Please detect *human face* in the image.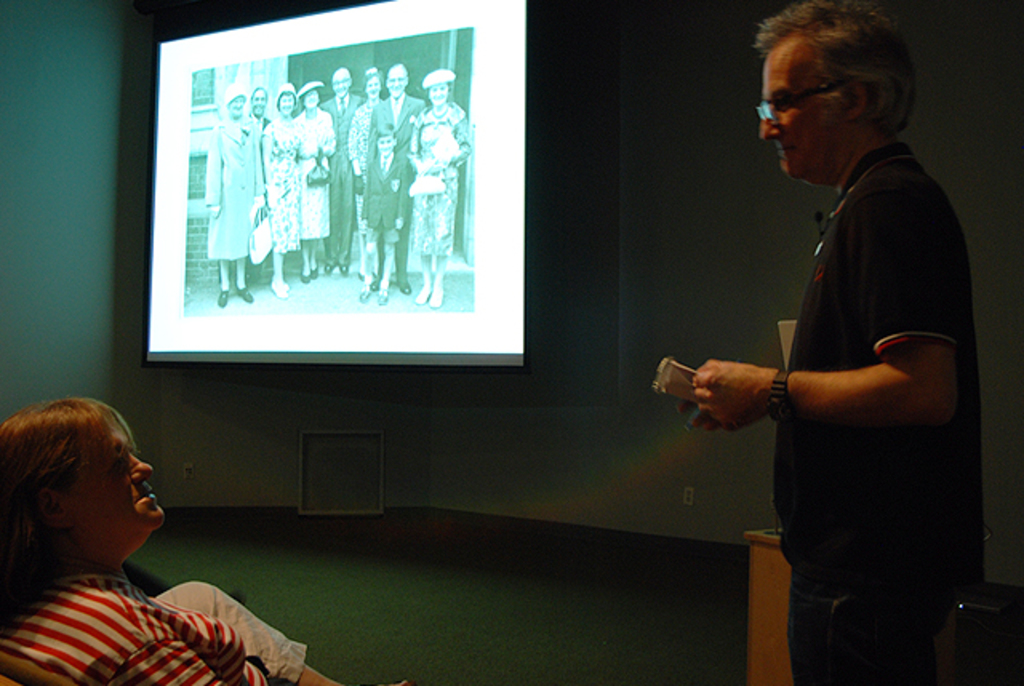
[x1=760, y1=38, x2=848, y2=182].
